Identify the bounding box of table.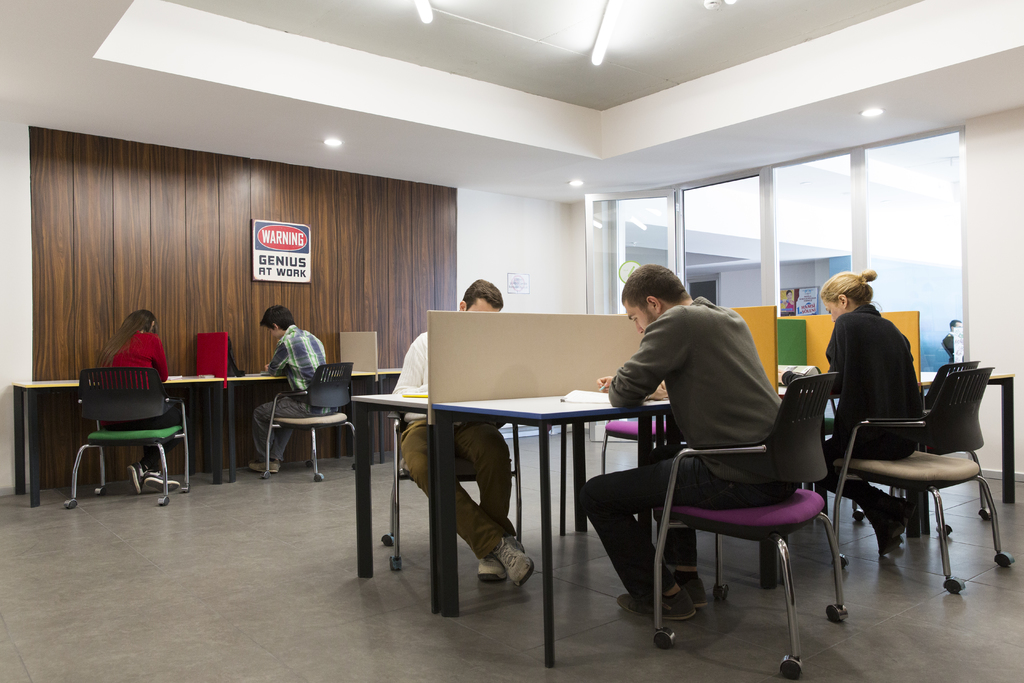
box(378, 363, 406, 466).
